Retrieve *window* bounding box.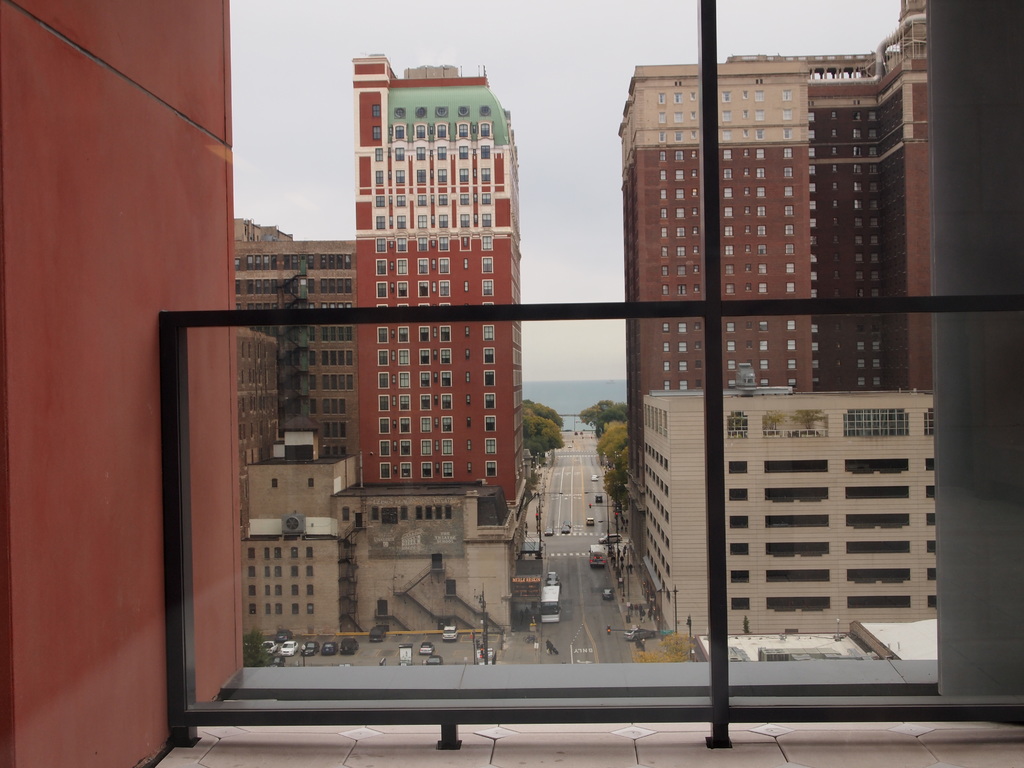
Bounding box: crop(278, 547, 279, 558).
